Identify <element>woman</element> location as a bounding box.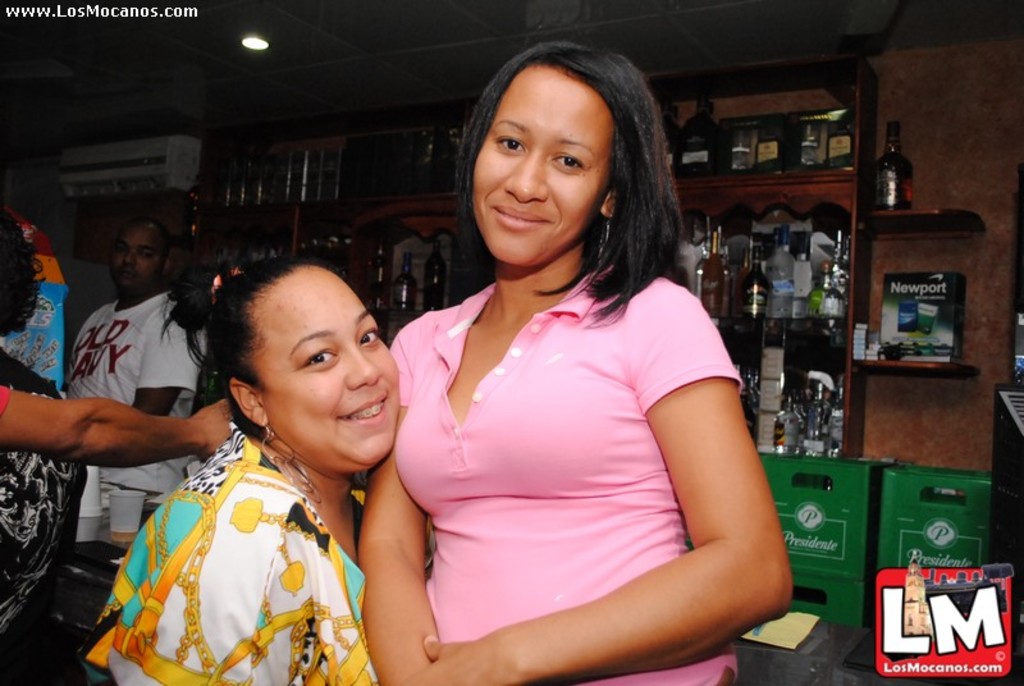
(84, 239, 421, 671).
